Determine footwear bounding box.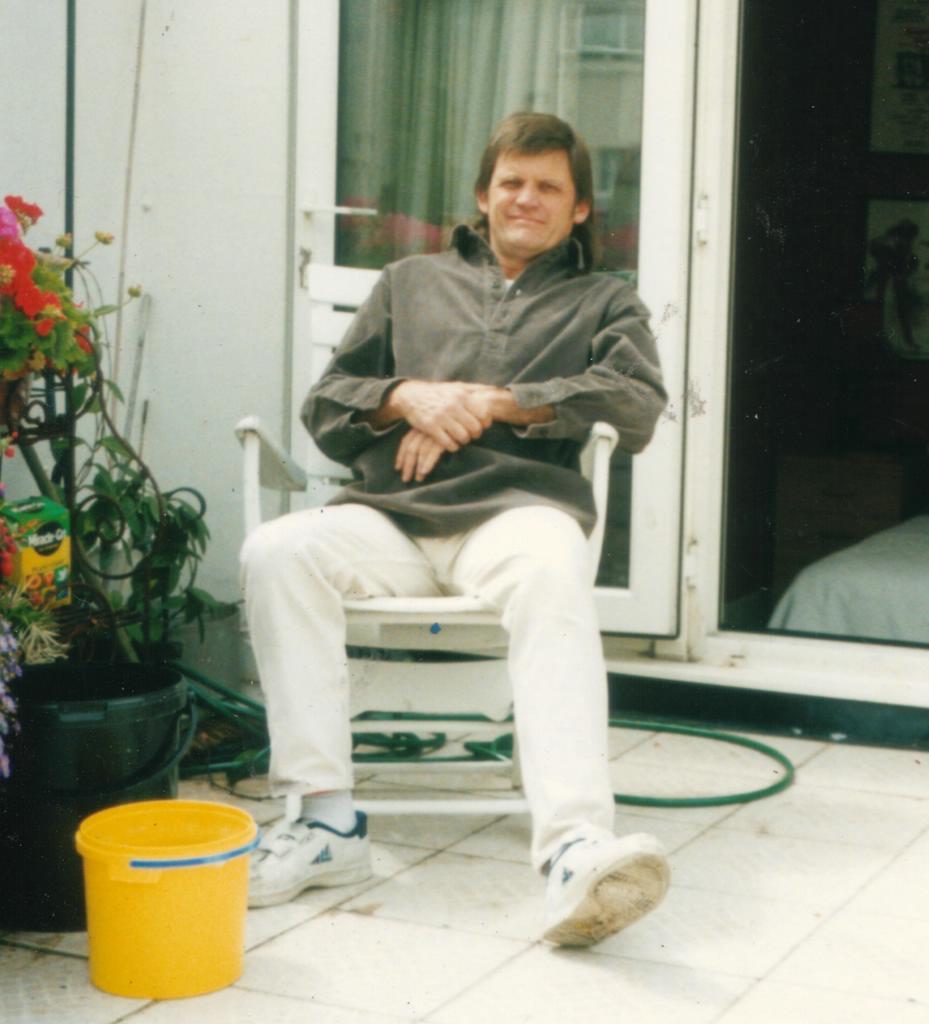
Determined: locate(537, 826, 680, 970).
